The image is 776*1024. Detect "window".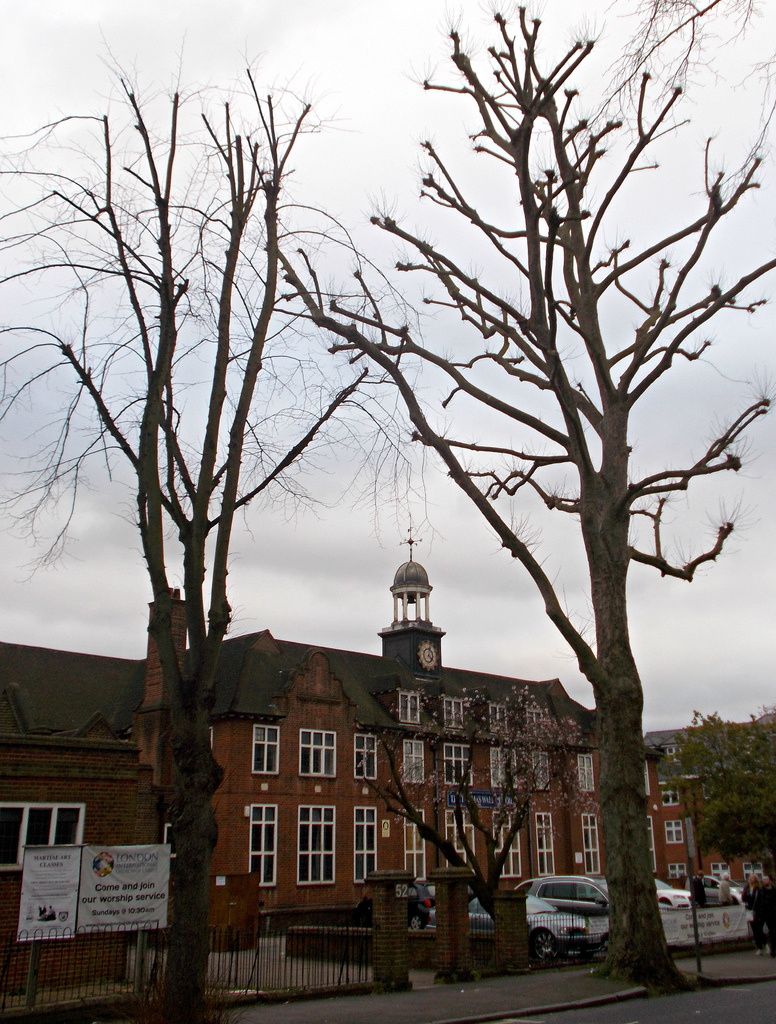
Detection: bbox=[447, 808, 474, 869].
